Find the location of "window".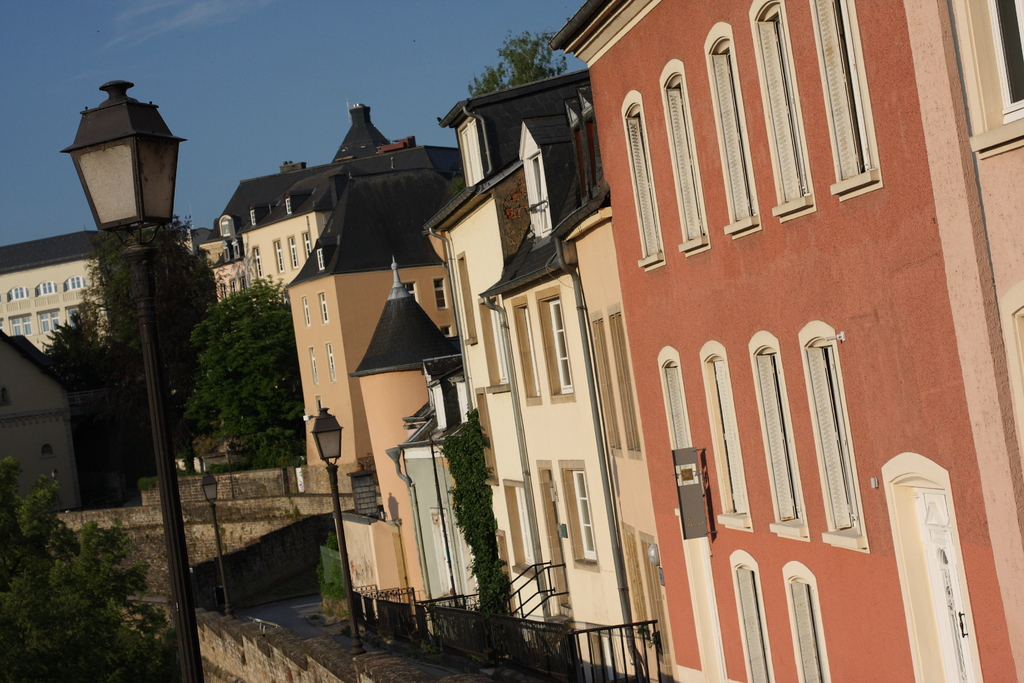
Location: {"x1": 760, "y1": 352, "x2": 806, "y2": 543}.
